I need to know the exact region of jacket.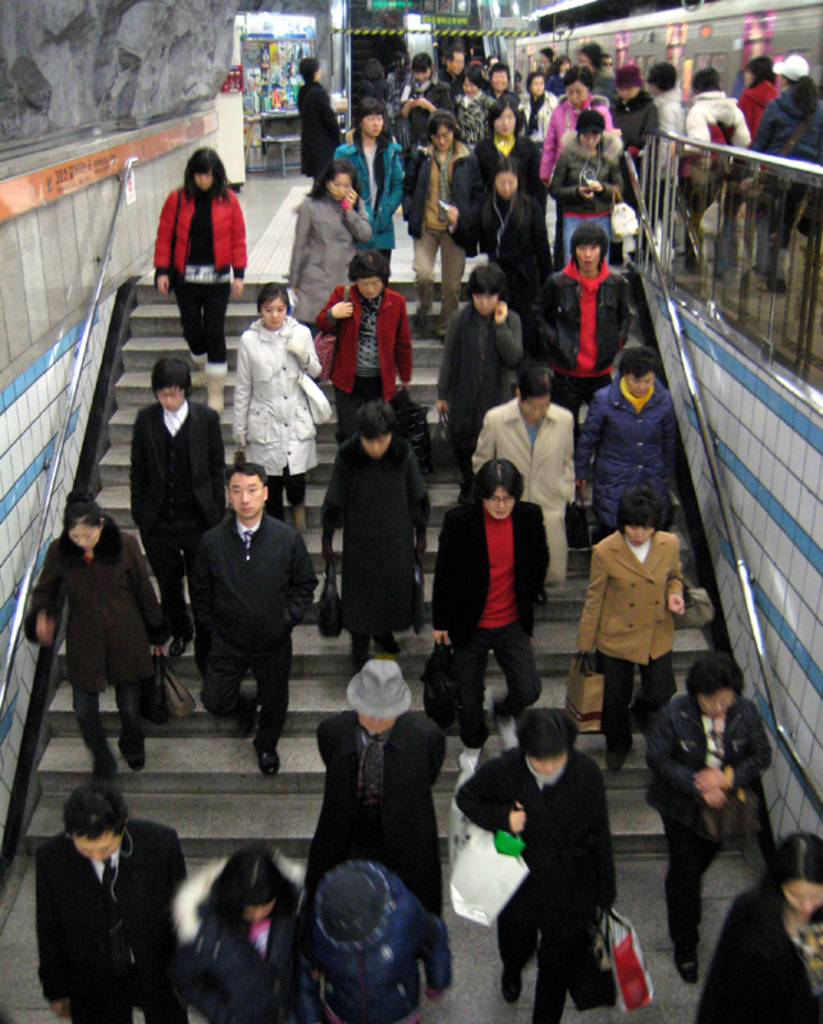
Region: locate(468, 392, 576, 517).
